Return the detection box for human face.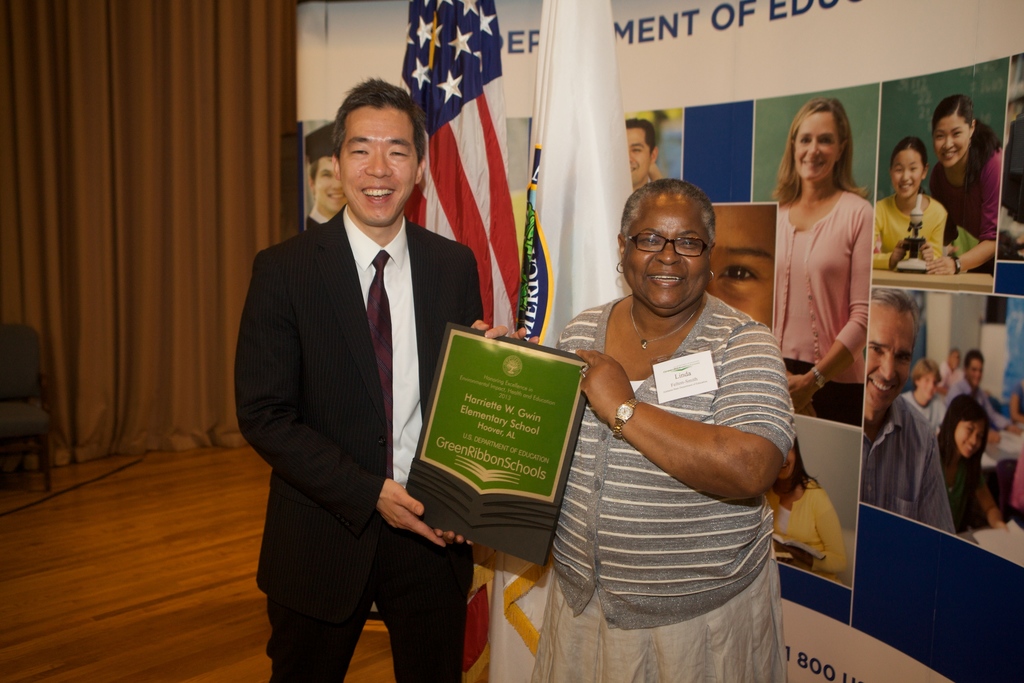
[915, 369, 941, 395].
